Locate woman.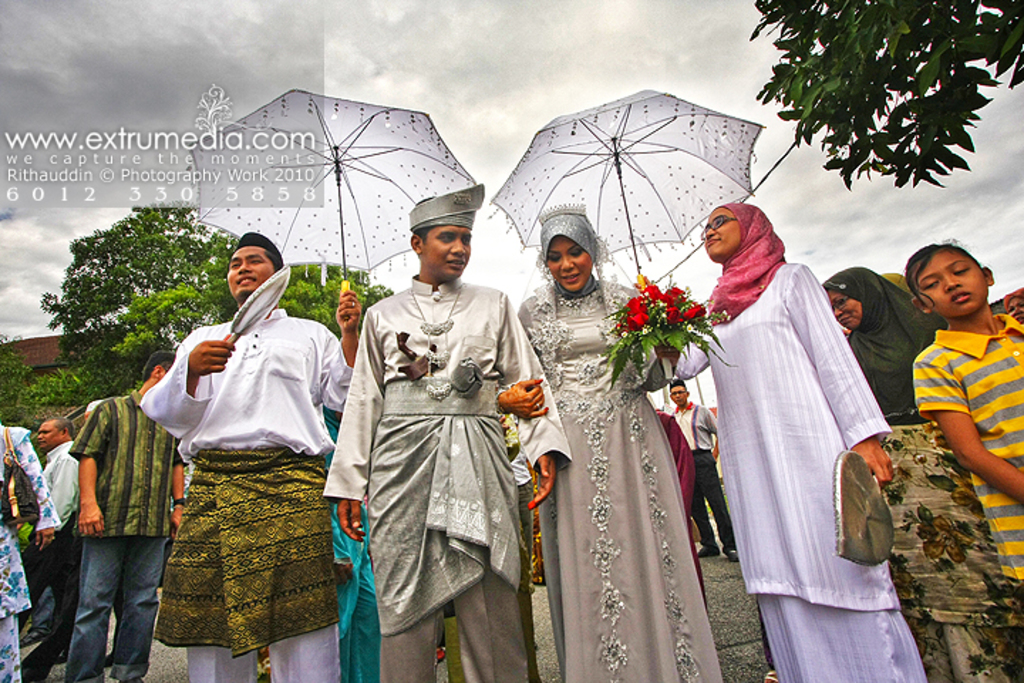
Bounding box: 816 263 1023 682.
